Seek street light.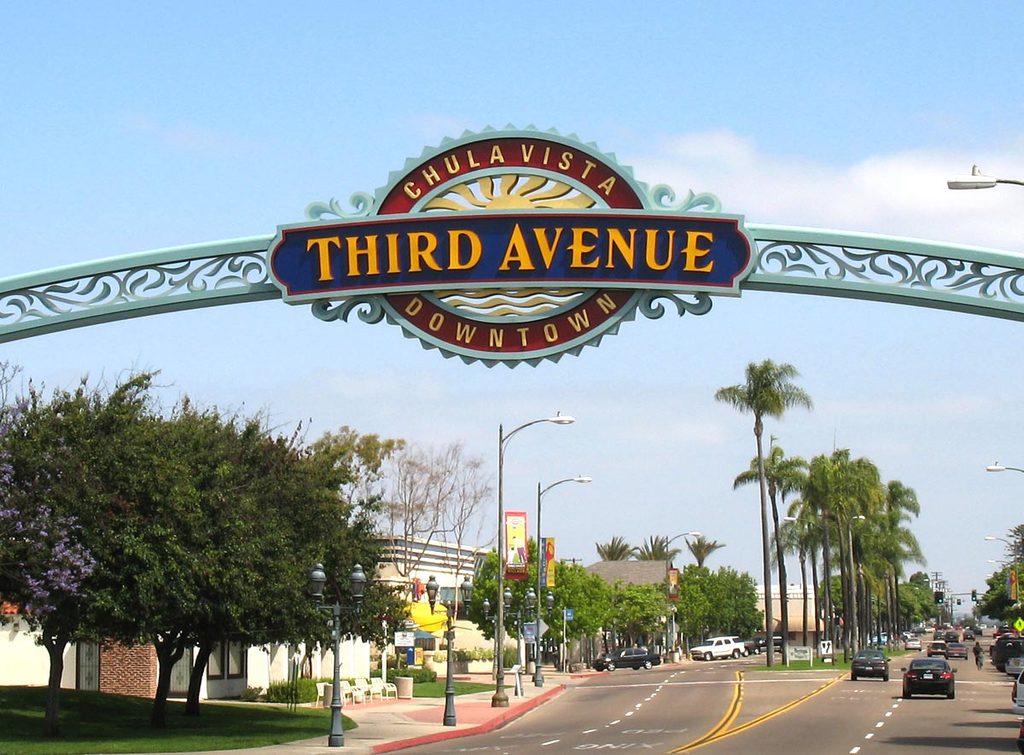
[989, 559, 1022, 573].
